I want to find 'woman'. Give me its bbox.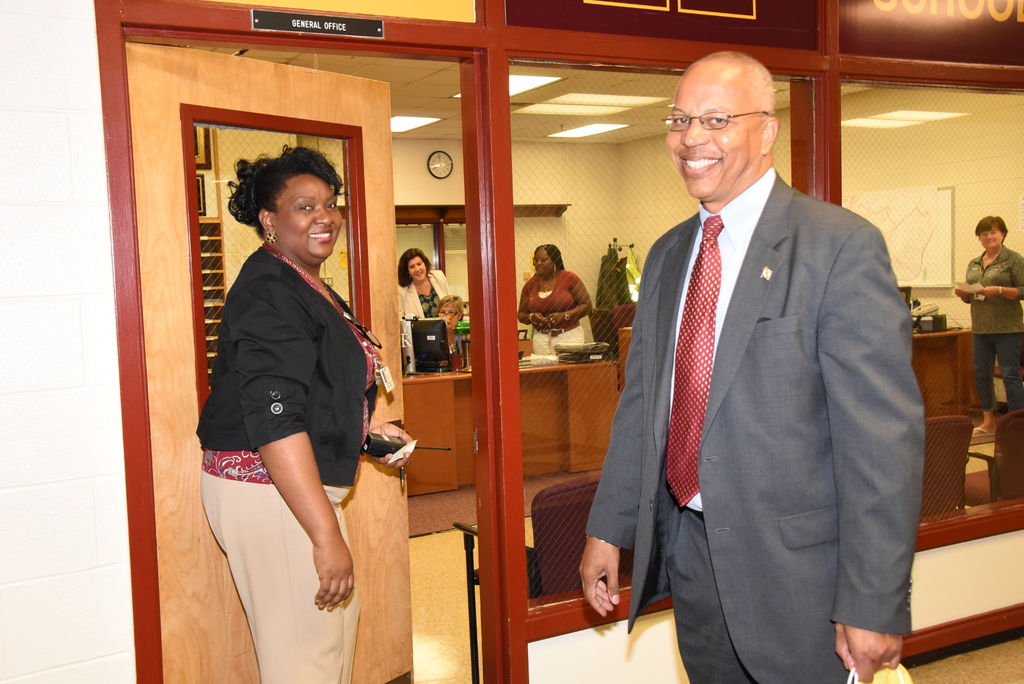
[x1=429, y1=279, x2=468, y2=341].
